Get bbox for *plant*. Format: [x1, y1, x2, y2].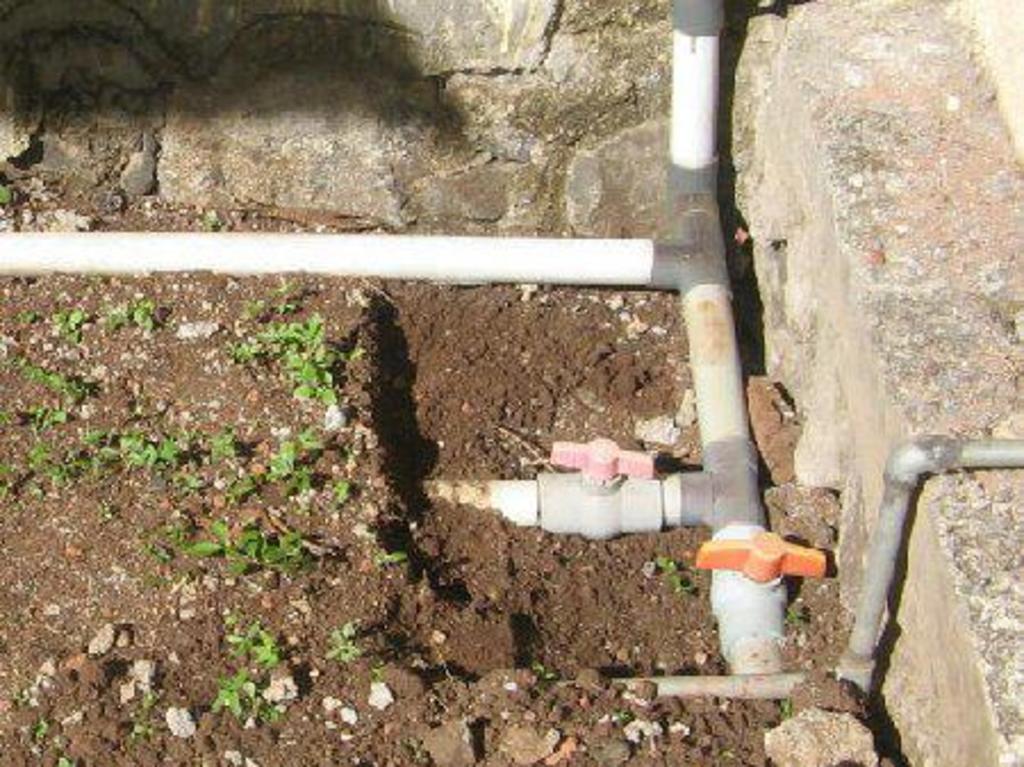
[109, 300, 157, 337].
